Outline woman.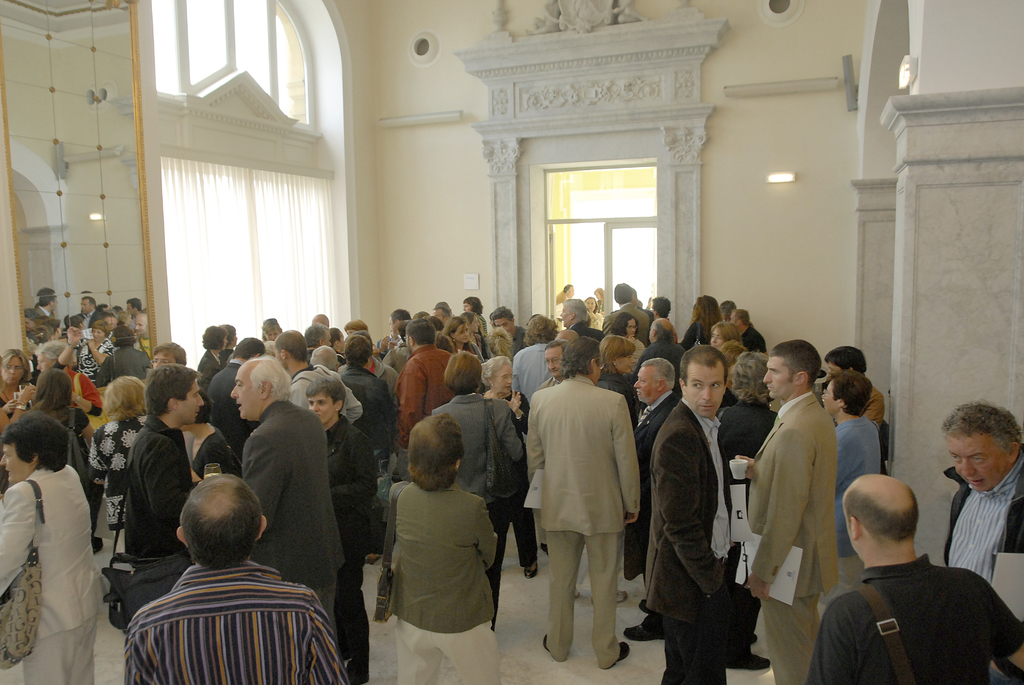
Outline: <bbox>508, 315, 559, 399</bbox>.
